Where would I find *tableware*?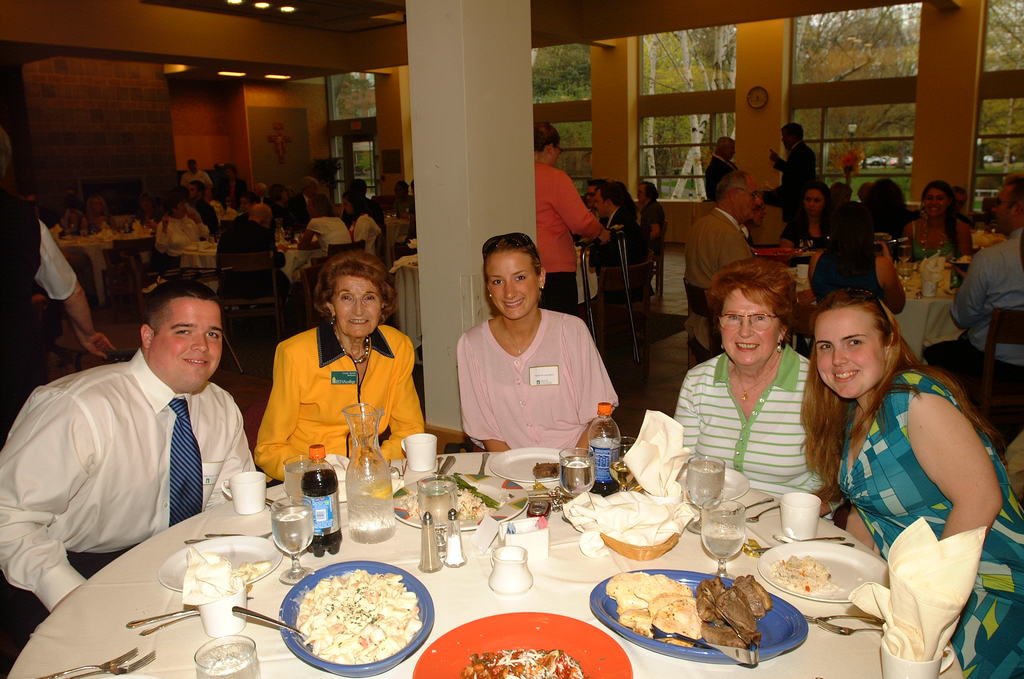
At <region>392, 475, 529, 531</region>.
